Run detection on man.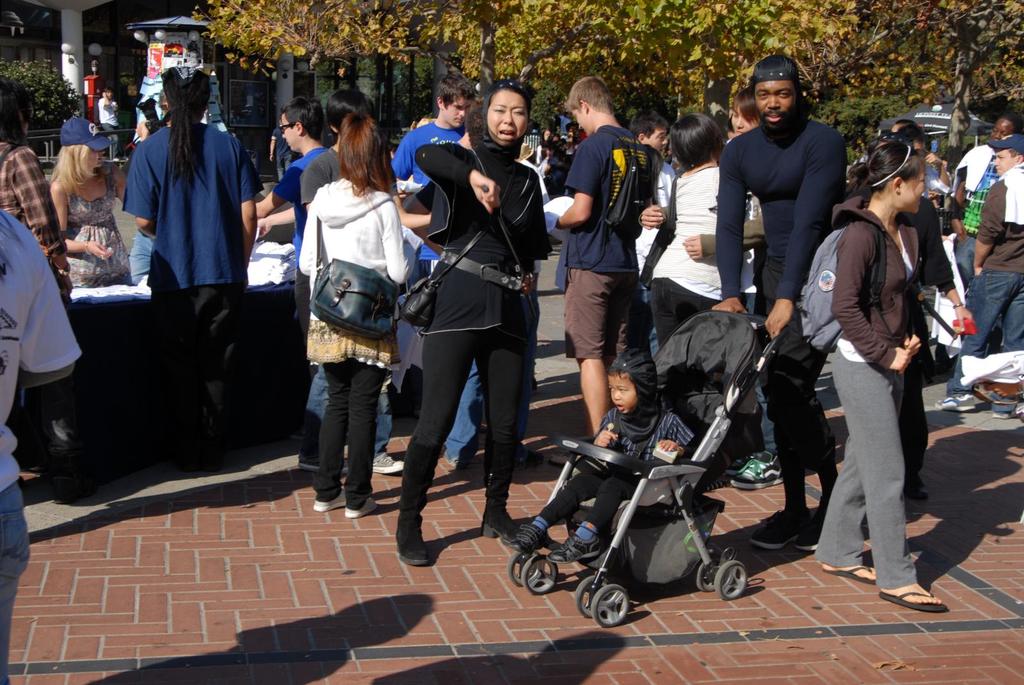
Result: (717,56,849,549).
